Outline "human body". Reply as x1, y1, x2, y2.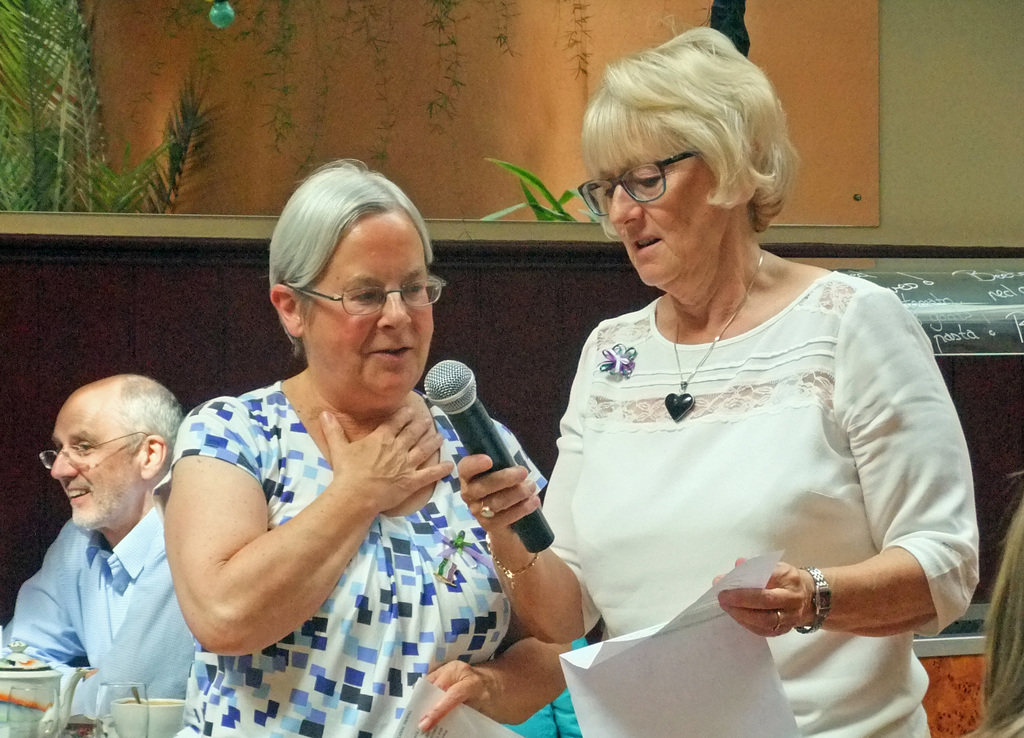
0, 372, 200, 737.
